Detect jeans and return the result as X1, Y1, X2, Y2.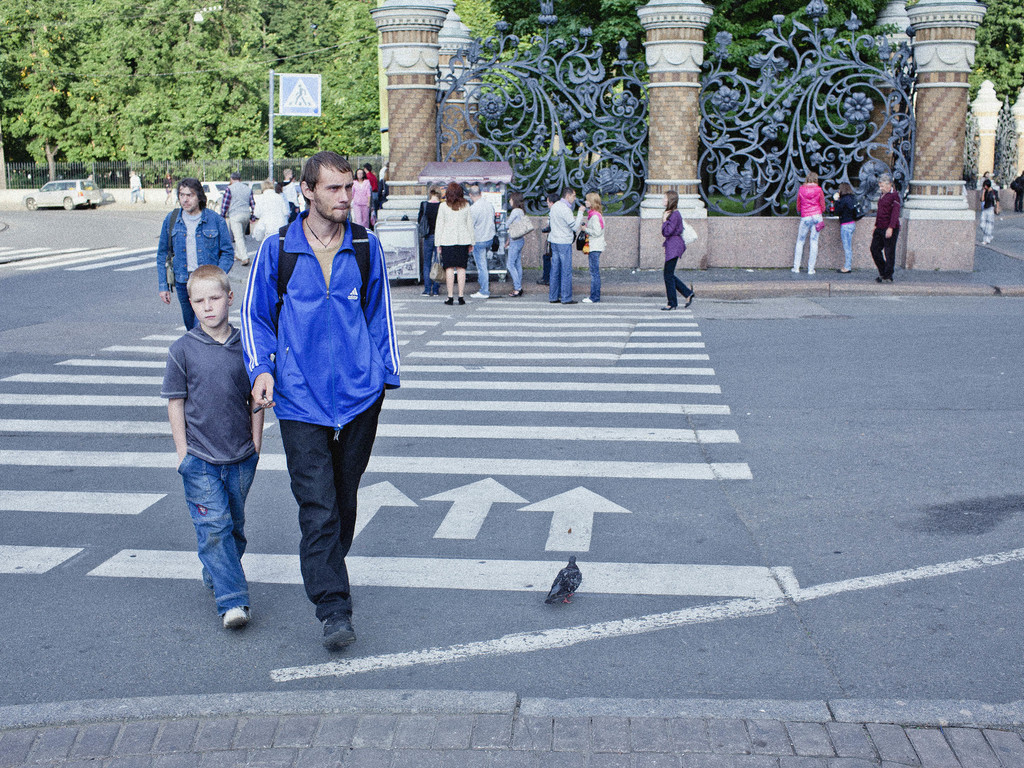
797, 218, 825, 270.
